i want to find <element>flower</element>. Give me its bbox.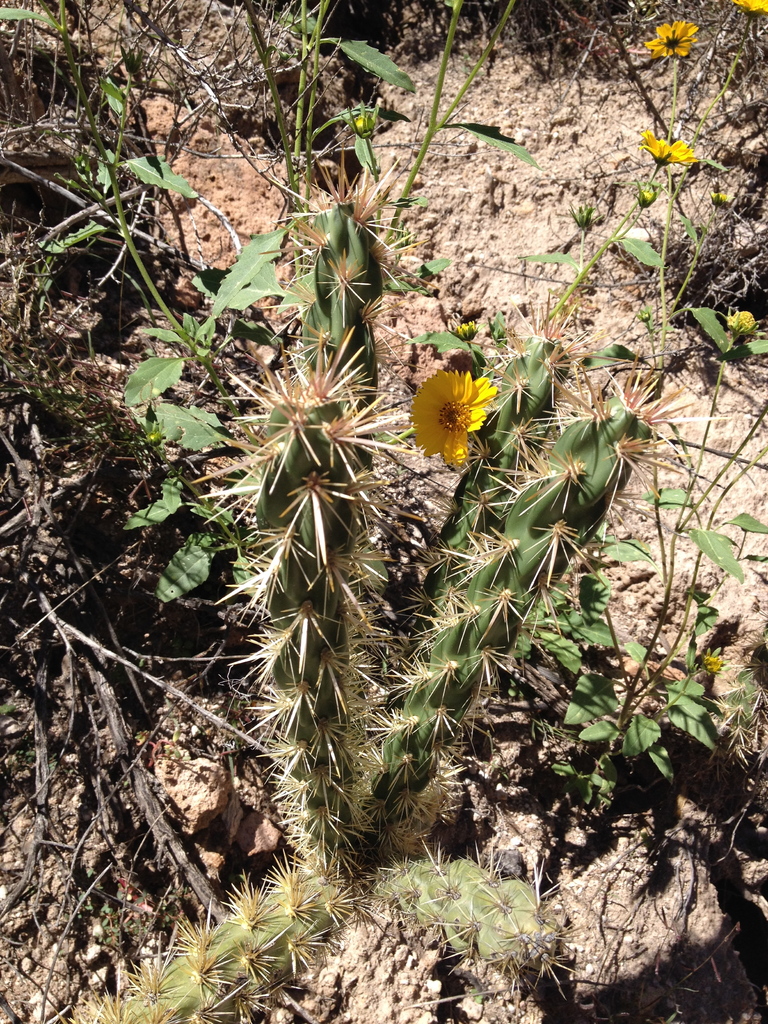
[644, 131, 692, 169].
